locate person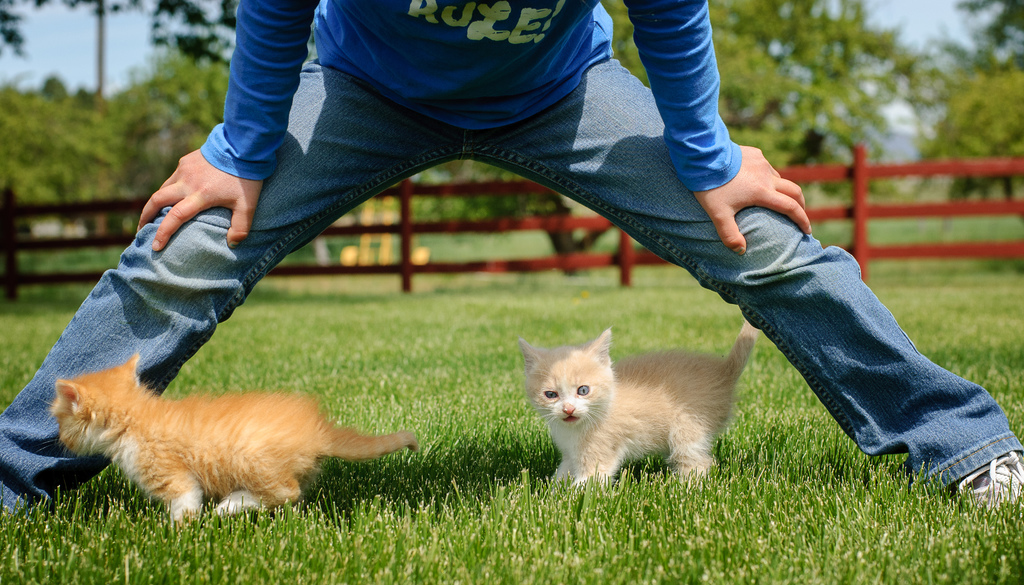
(0,0,1023,518)
